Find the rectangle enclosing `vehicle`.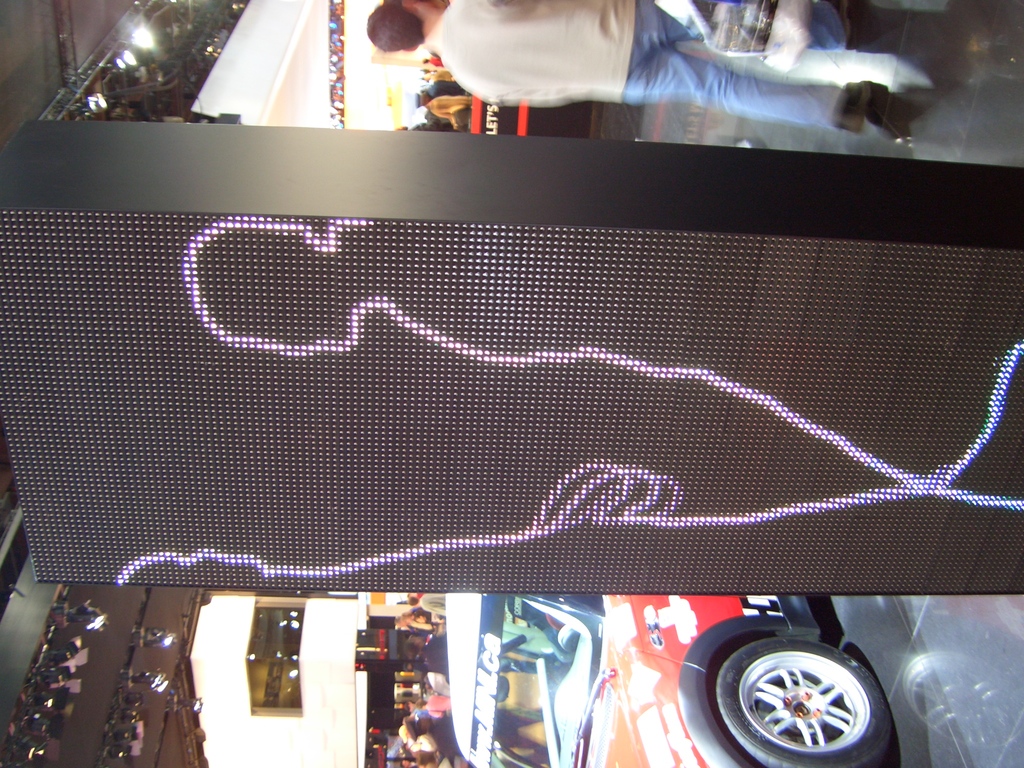
443 594 893 767.
